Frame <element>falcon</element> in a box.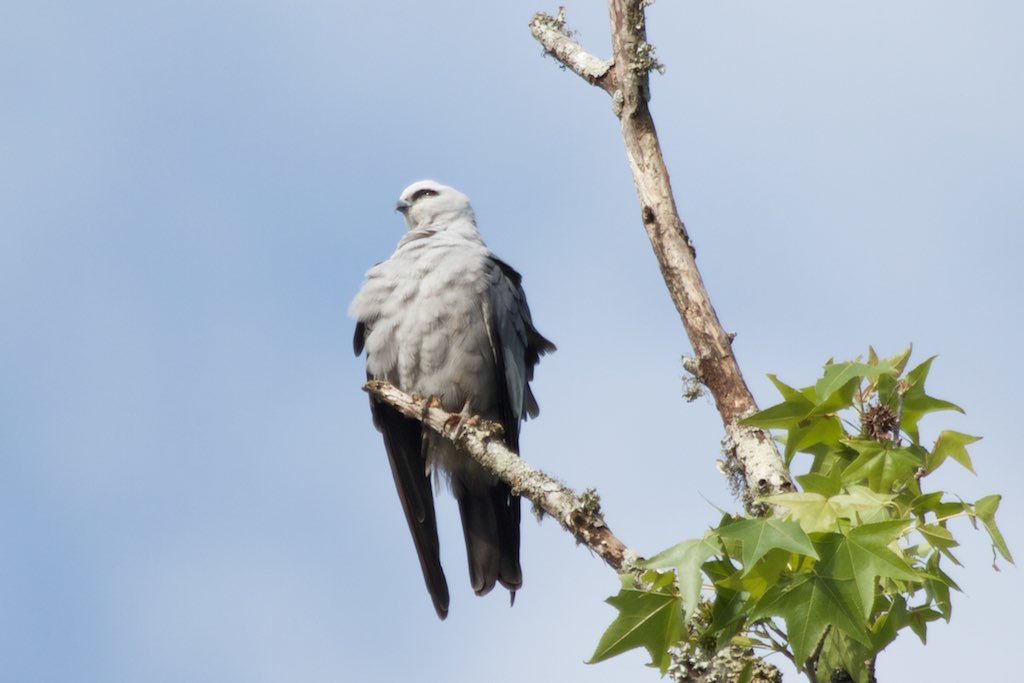
crop(355, 167, 558, 633).
